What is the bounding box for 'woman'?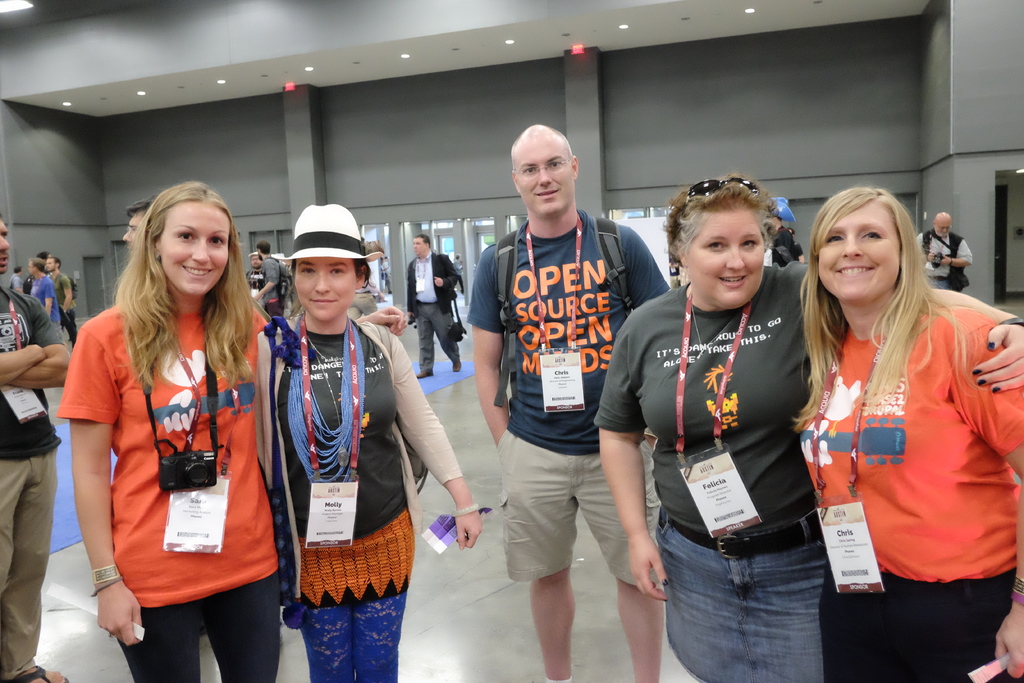
bbox=[593, 158, 1023, 682].
